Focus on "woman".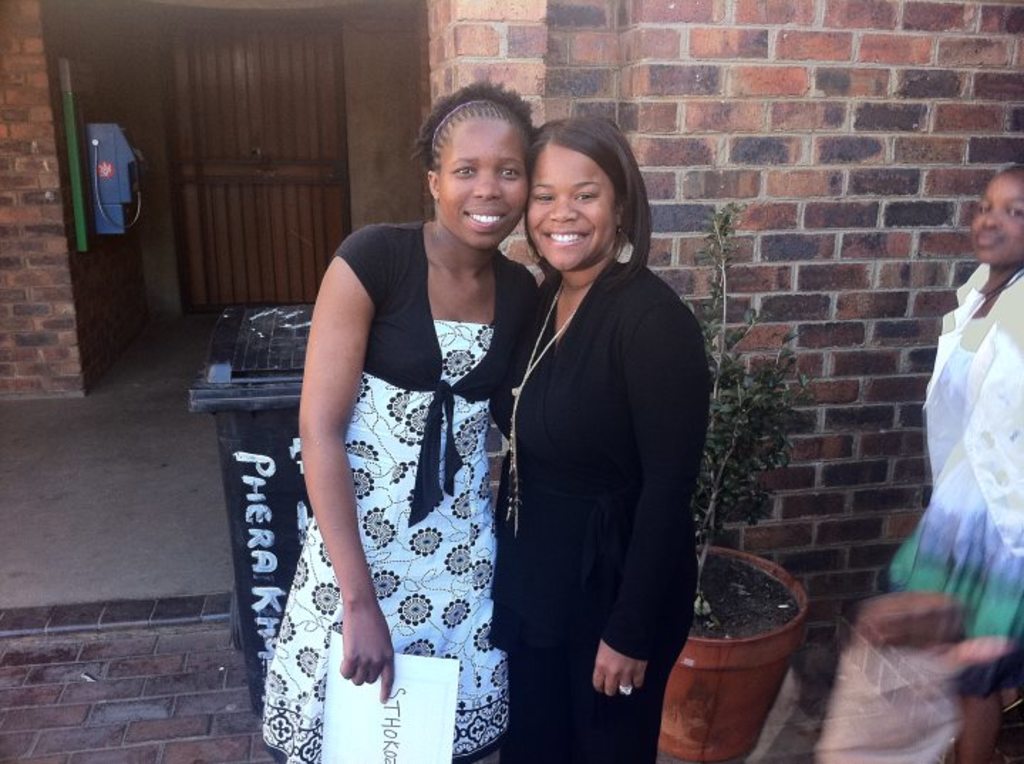
Focused at x1=284, y1=75, x2=540, y2=741.
